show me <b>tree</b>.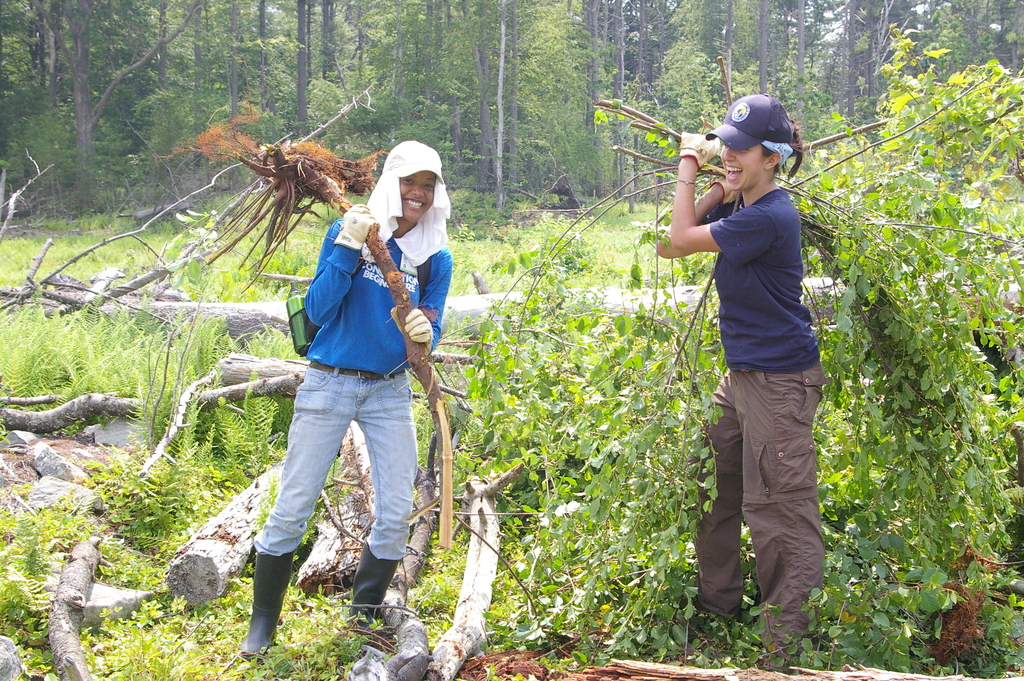
<b>tree</b> is here: pyautogui.locateOnScreen(38, 0, 148, 190).
